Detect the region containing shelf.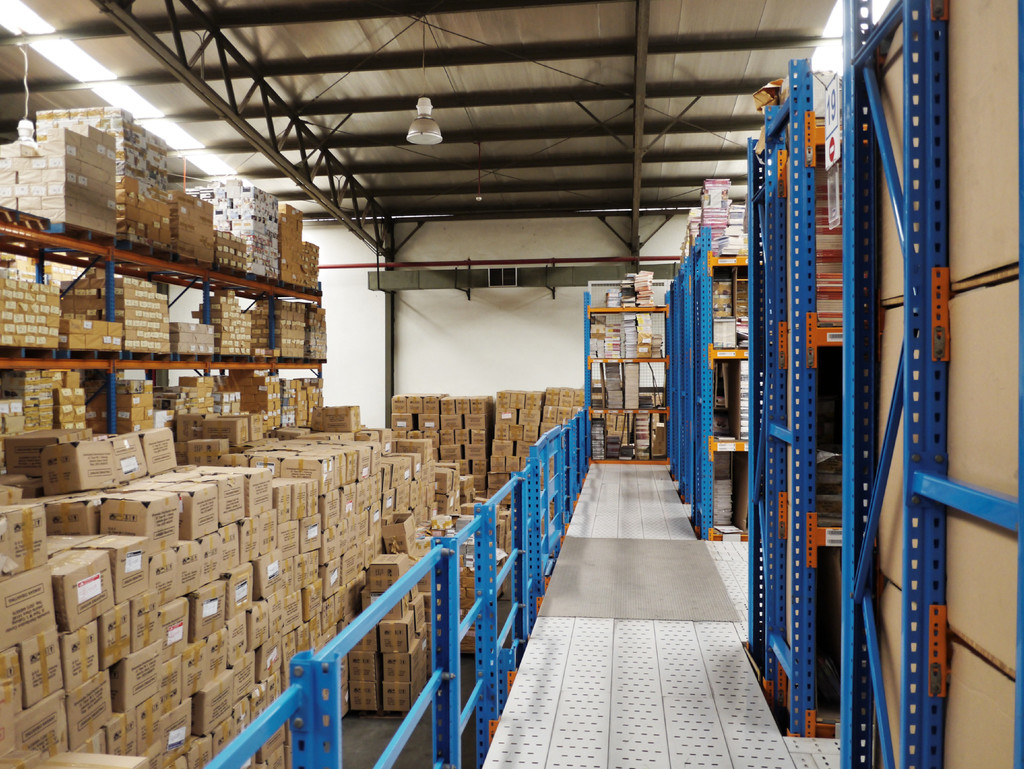
rect(711, 448, 749, 530).
